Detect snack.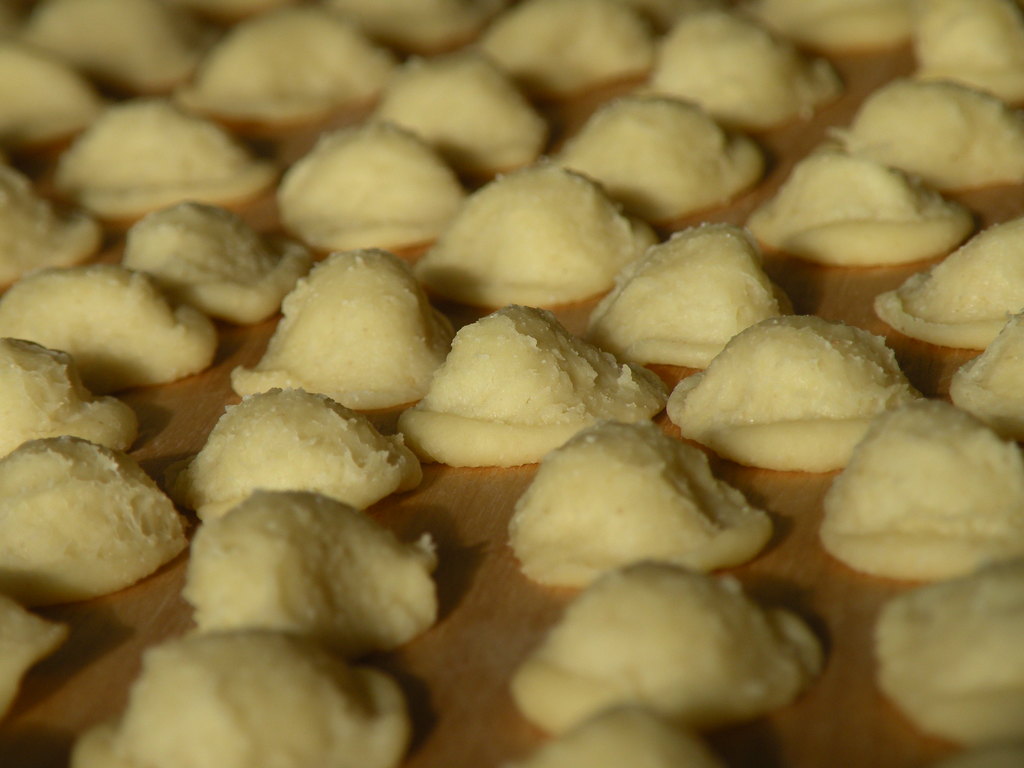
Detected at box=[509, 561, 825, 692].
